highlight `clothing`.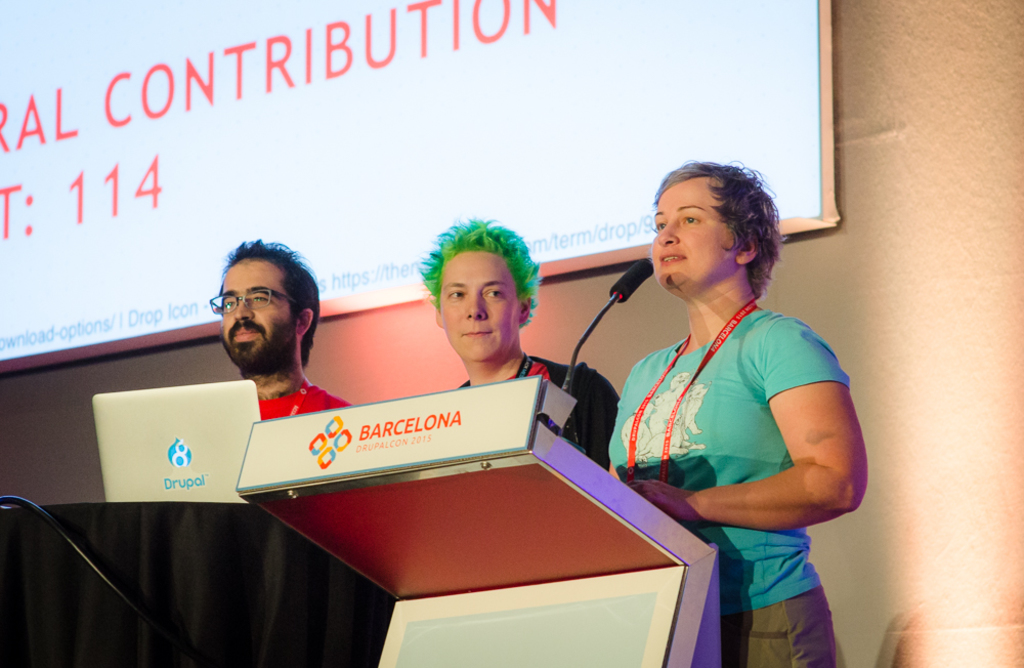
Highlighted region: (x1=257, y1=379, x2=346, y2=423).
